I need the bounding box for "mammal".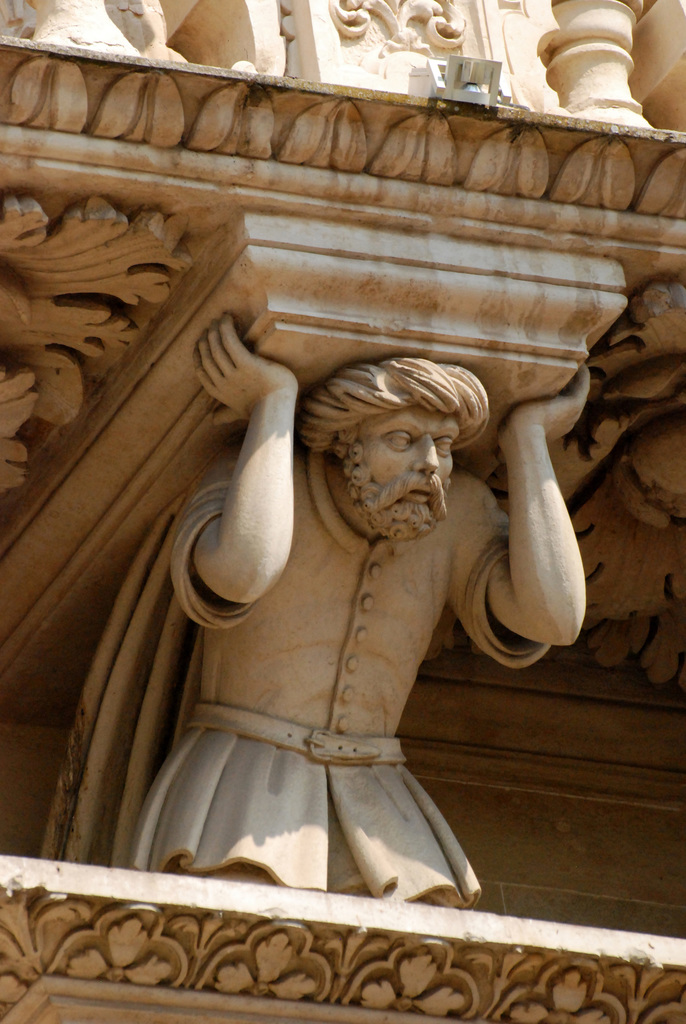
Here it is: [101,337,560,909].
